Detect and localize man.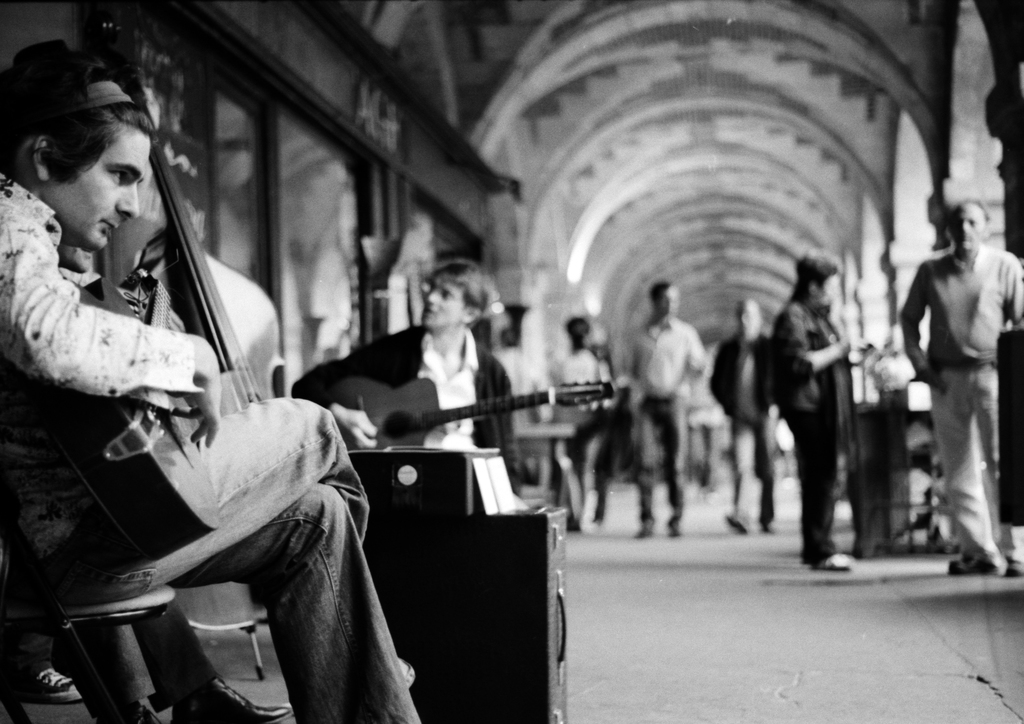
Localized at x1=901, y1=195, x2=1023, y2=582.
